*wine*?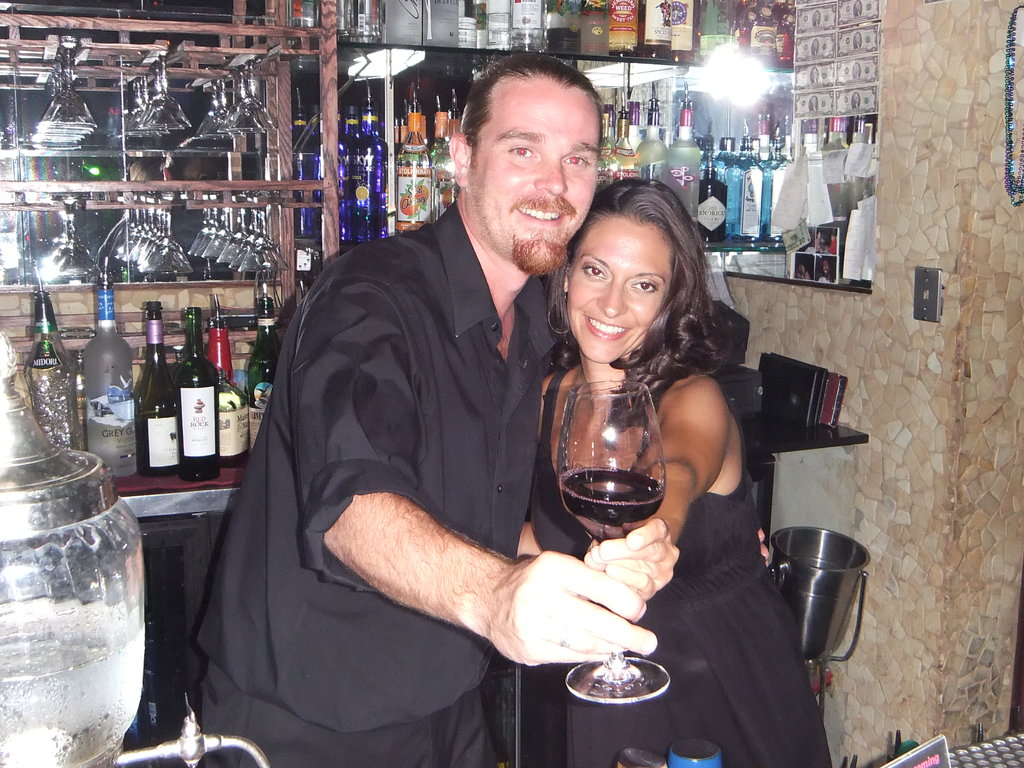
l=133, t=291, r=181, b=474
